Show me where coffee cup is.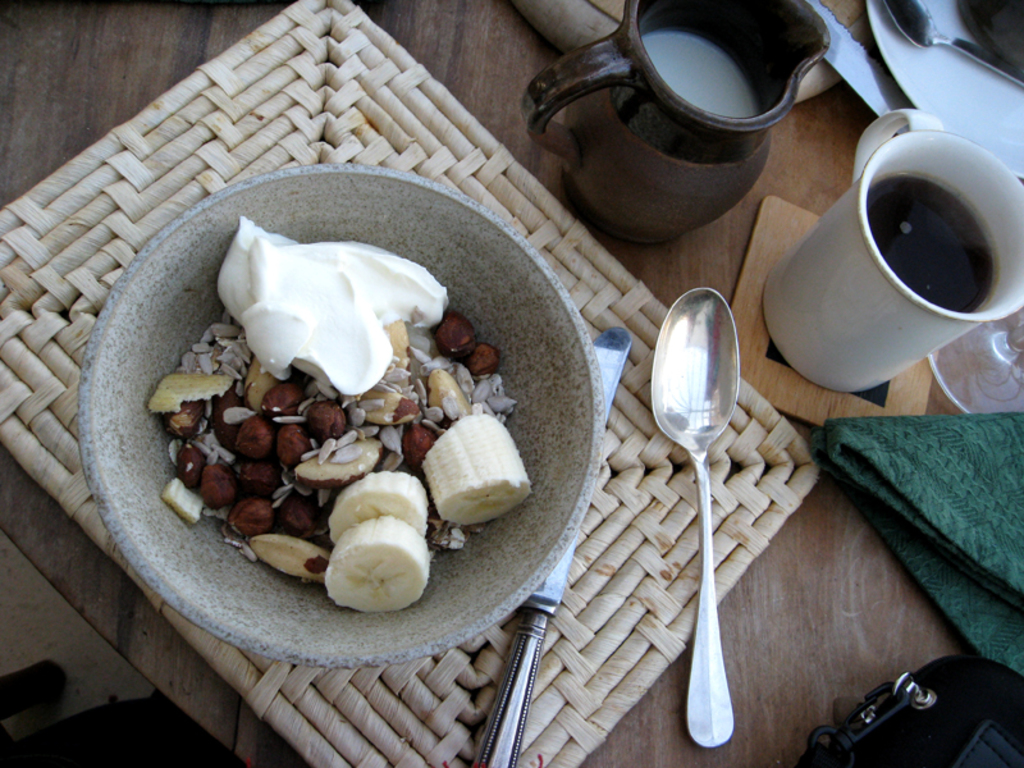
coffee cup is at <region>760, 105, 1023, 394</region>.
